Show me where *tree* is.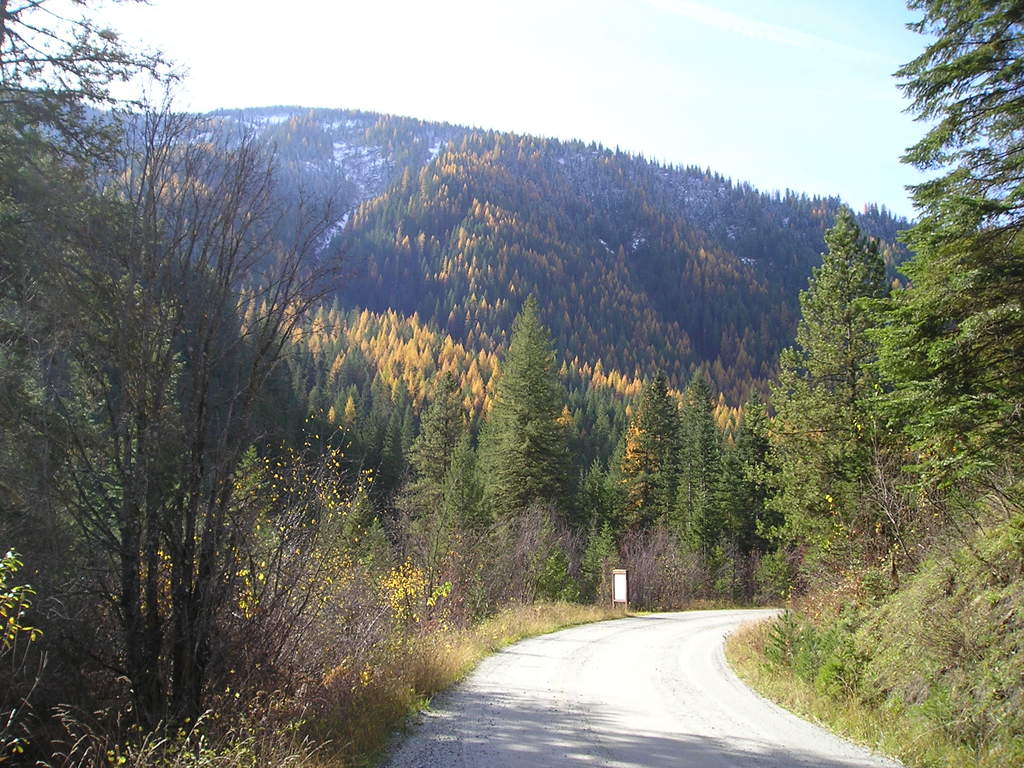
*tree* is at [x1=475, y1=291, x2=583, y2=554].
